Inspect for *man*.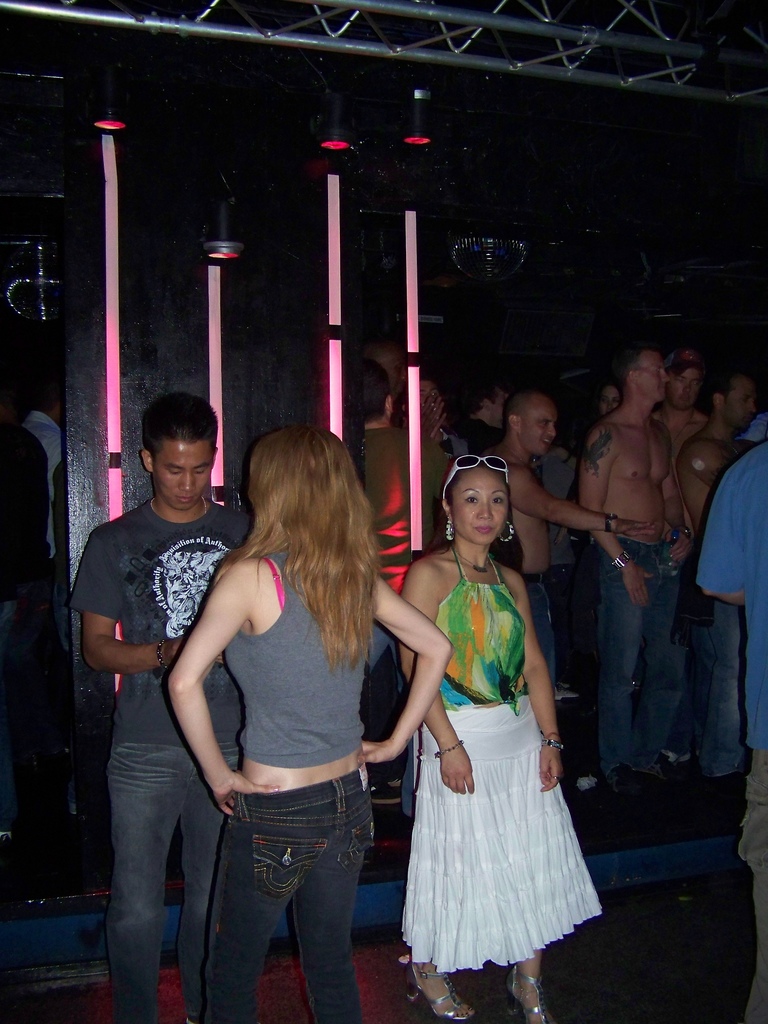
Inspection: box=[580, 342, 694, 776].
